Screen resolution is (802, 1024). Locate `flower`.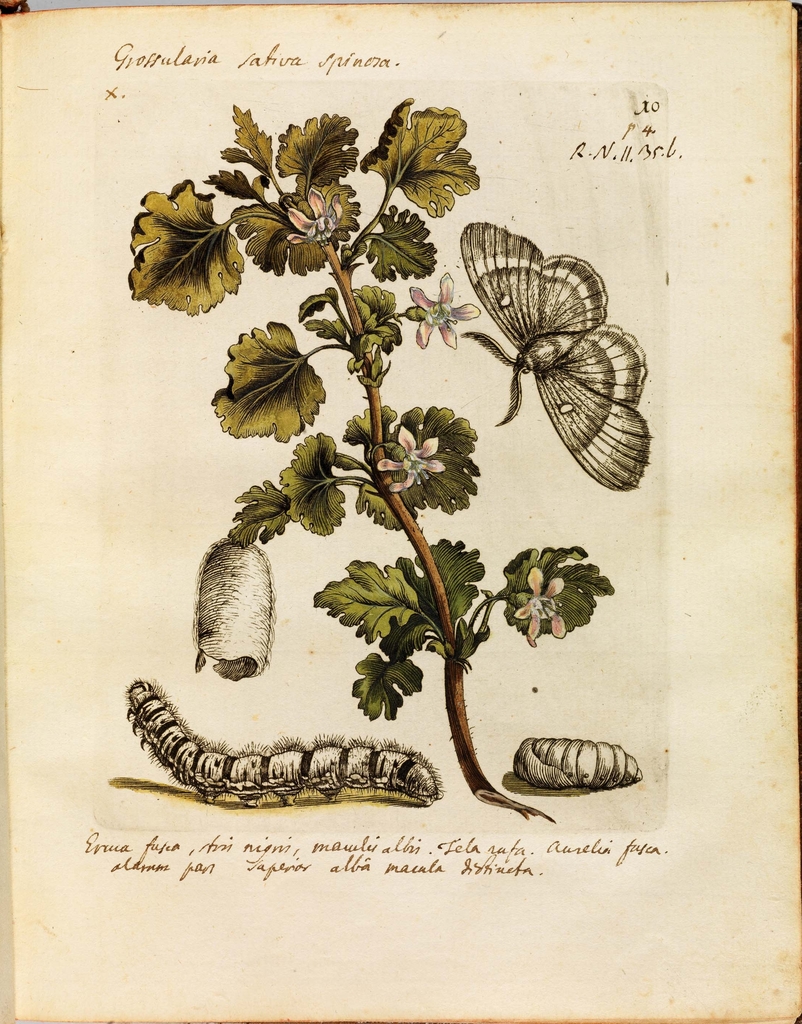
<box>378,424,438,504</box>.
